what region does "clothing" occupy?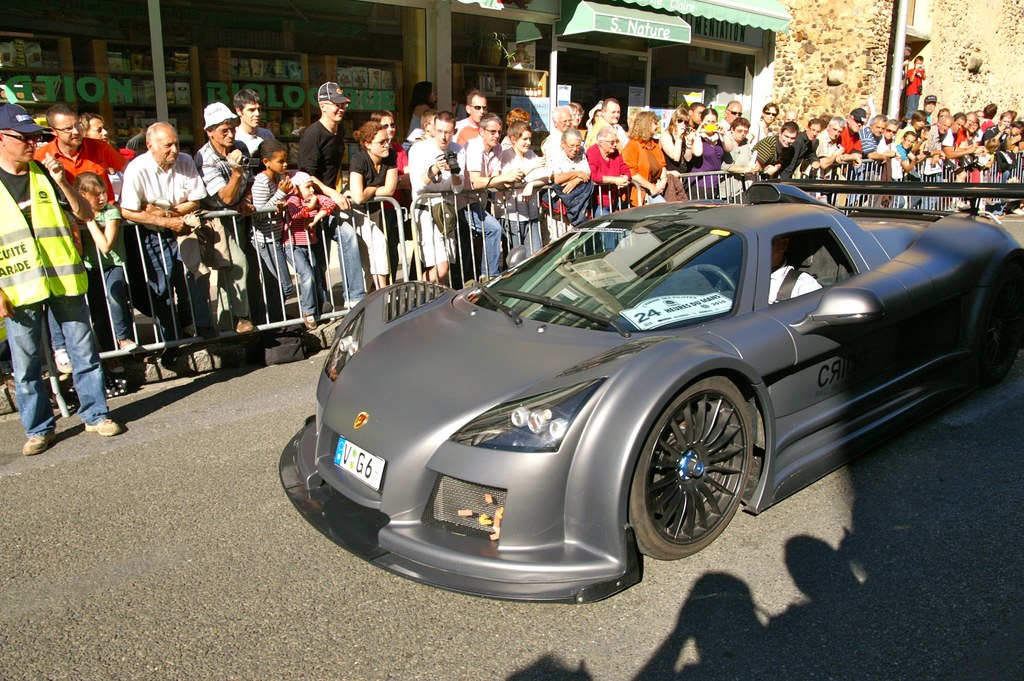
<bbox>489, 142, 550, 256</bbox>.
